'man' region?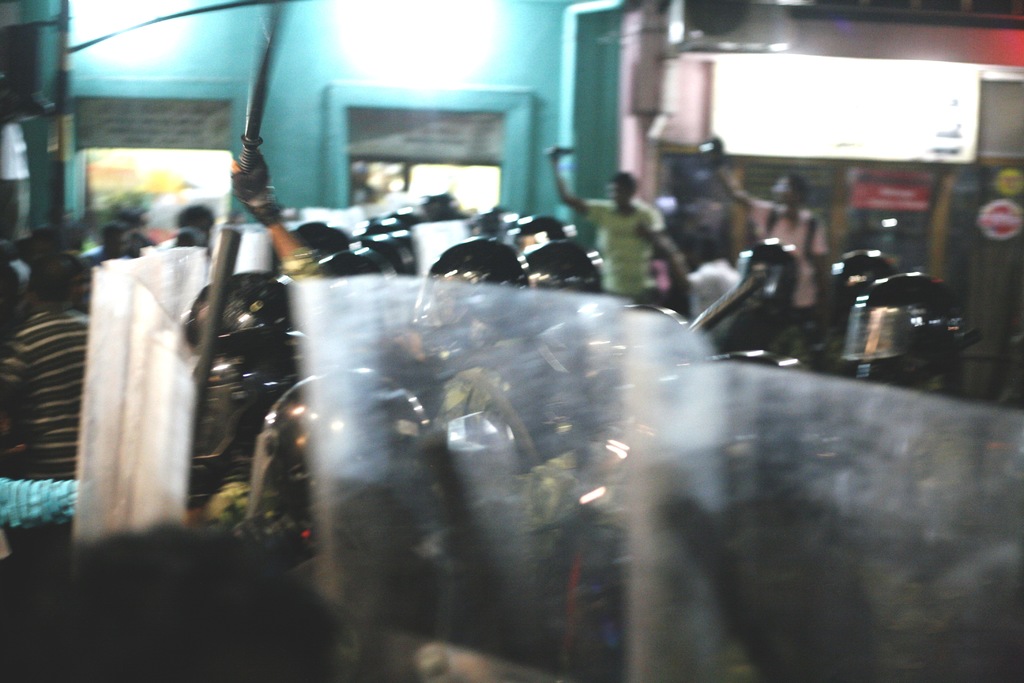
[left=541, top=142, right=669, bottom=298]
